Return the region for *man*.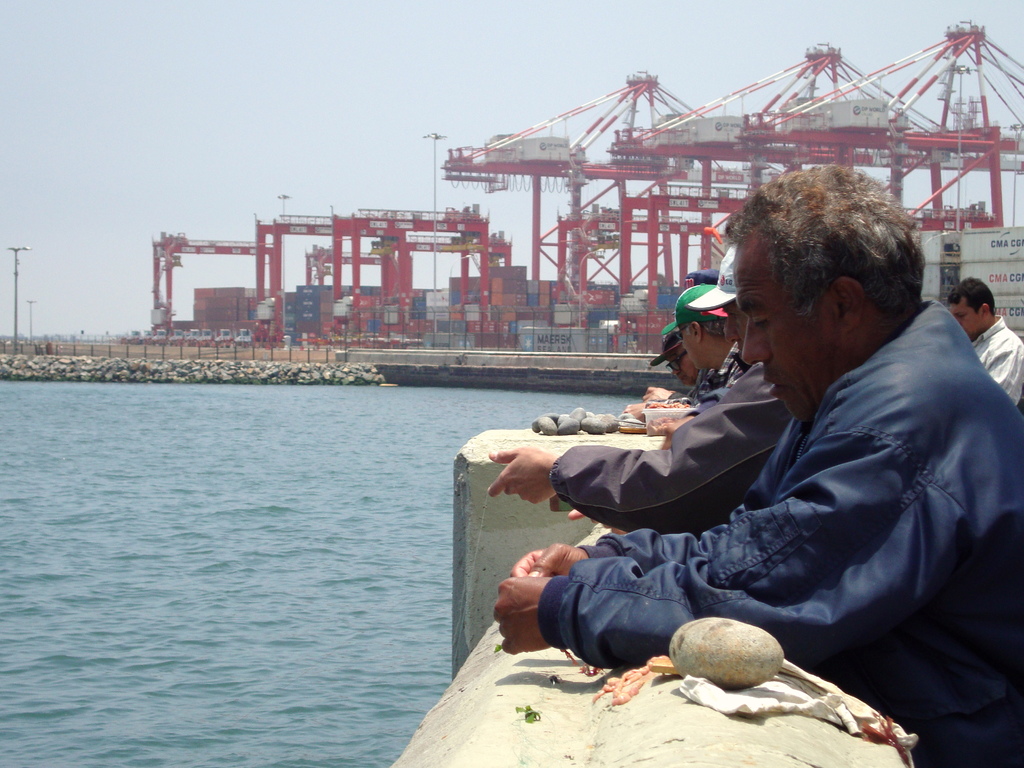
bbox(482, 247, 783, 543).
